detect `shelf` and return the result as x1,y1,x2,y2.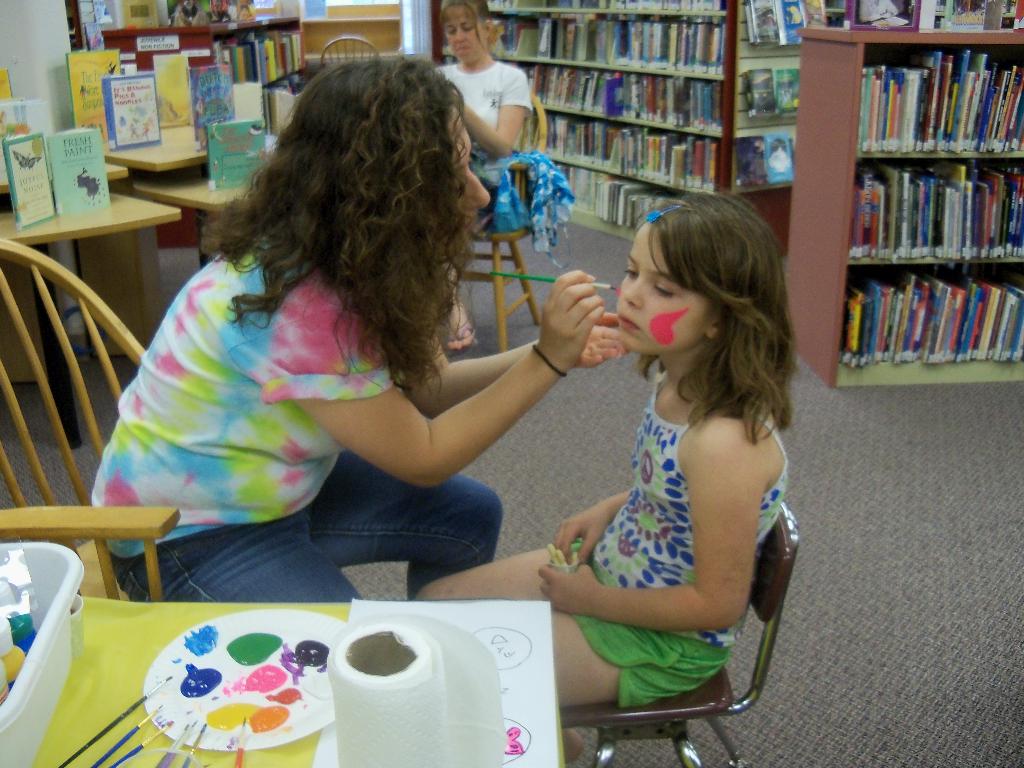
511,106,721,193.
